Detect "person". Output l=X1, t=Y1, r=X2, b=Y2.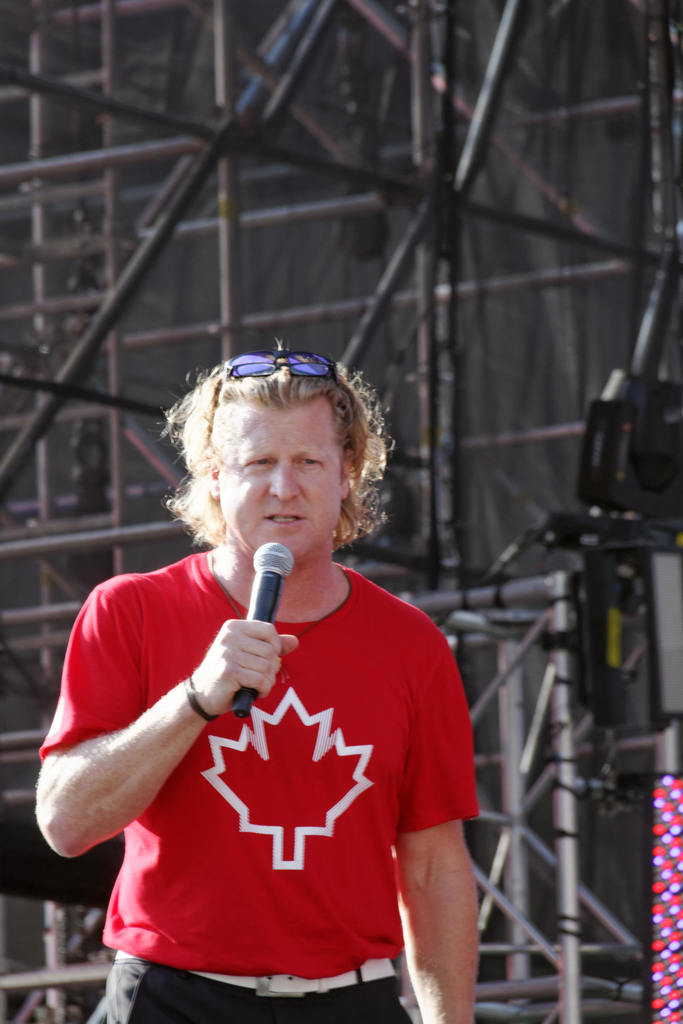
l=29, t=355, r=484, b=1023.
